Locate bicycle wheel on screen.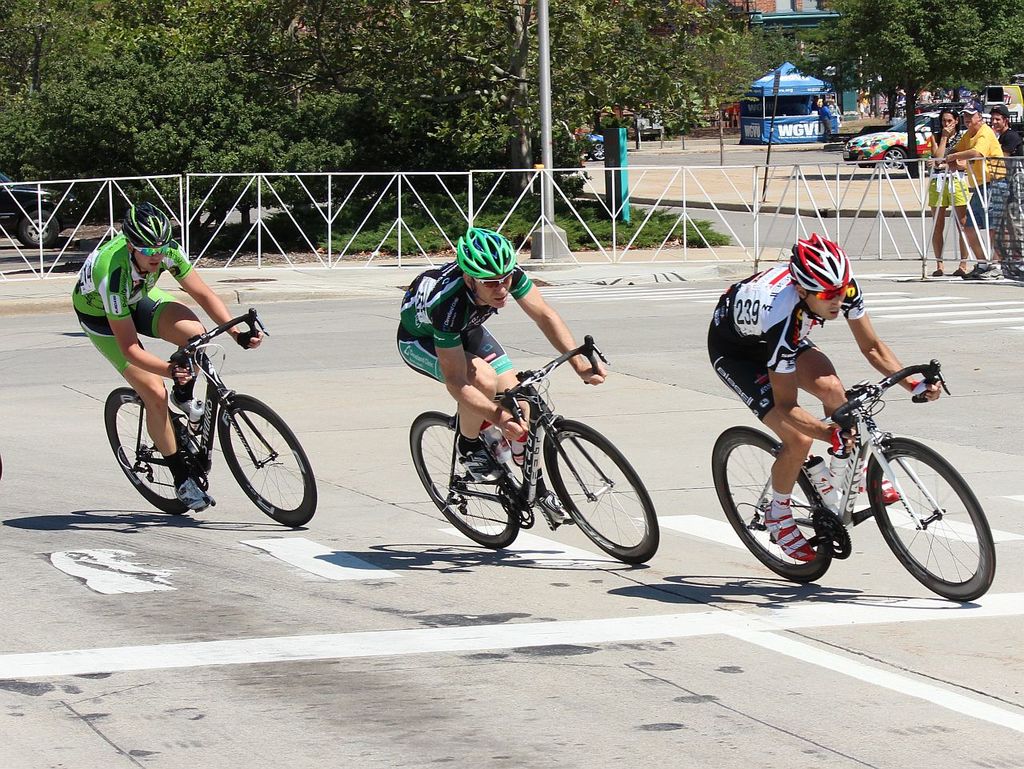
On screen at locate(102, 384, 192, 512).
